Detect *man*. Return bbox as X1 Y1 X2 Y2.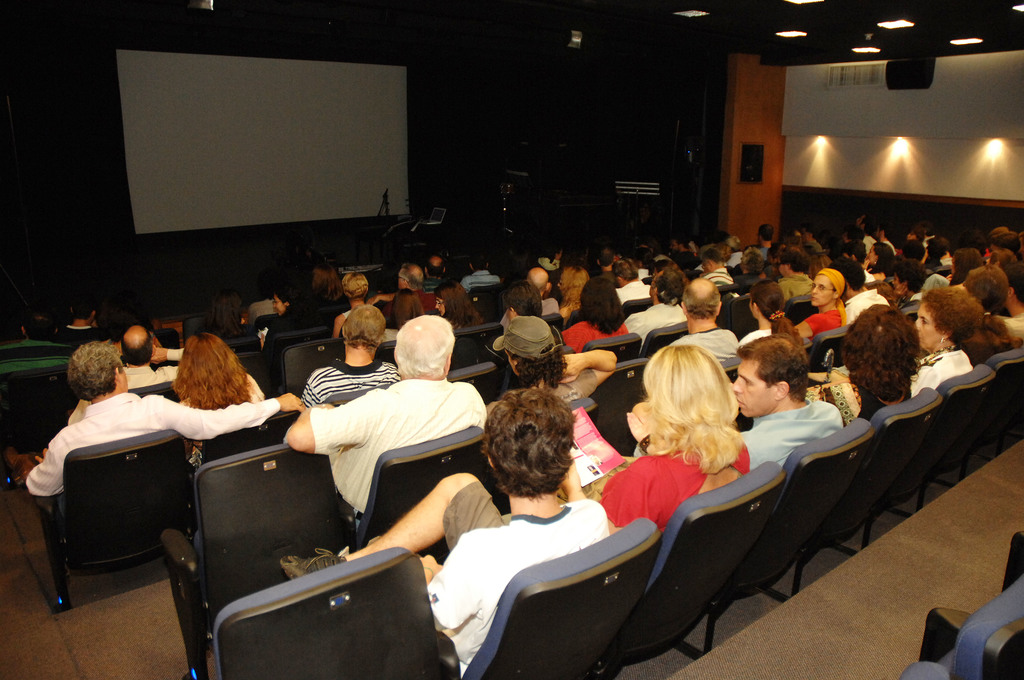
827 258 893 325.
